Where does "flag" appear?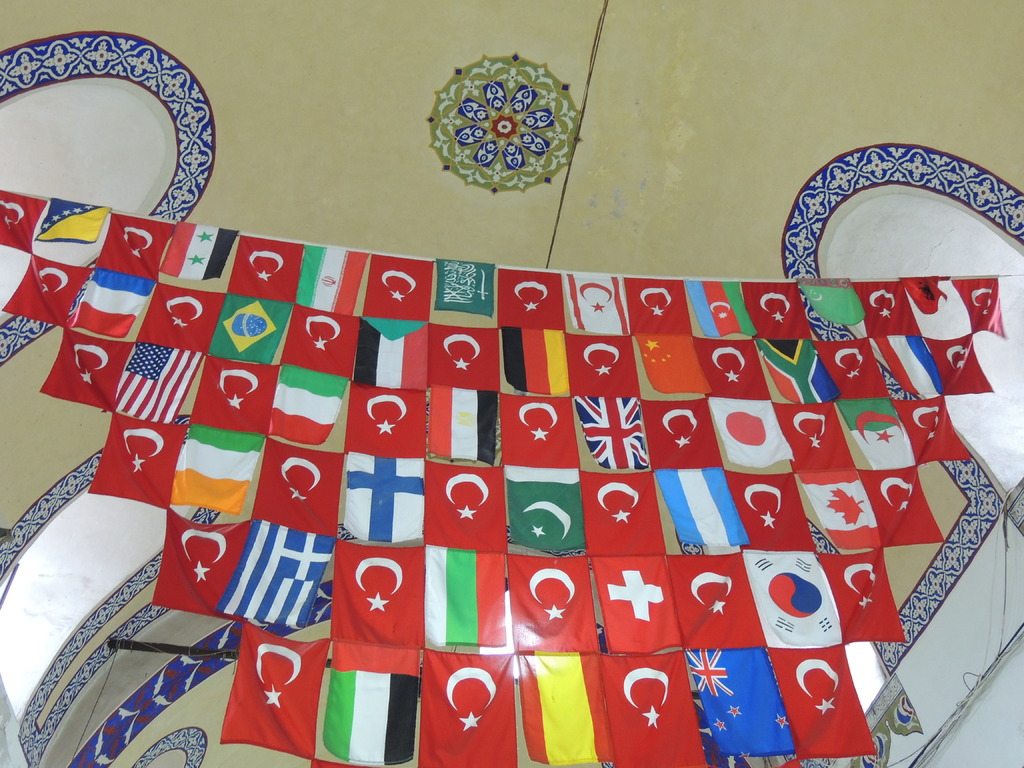
Appears at {"left": 507, "top": 554, "right": 598, "bottom": 648}.
